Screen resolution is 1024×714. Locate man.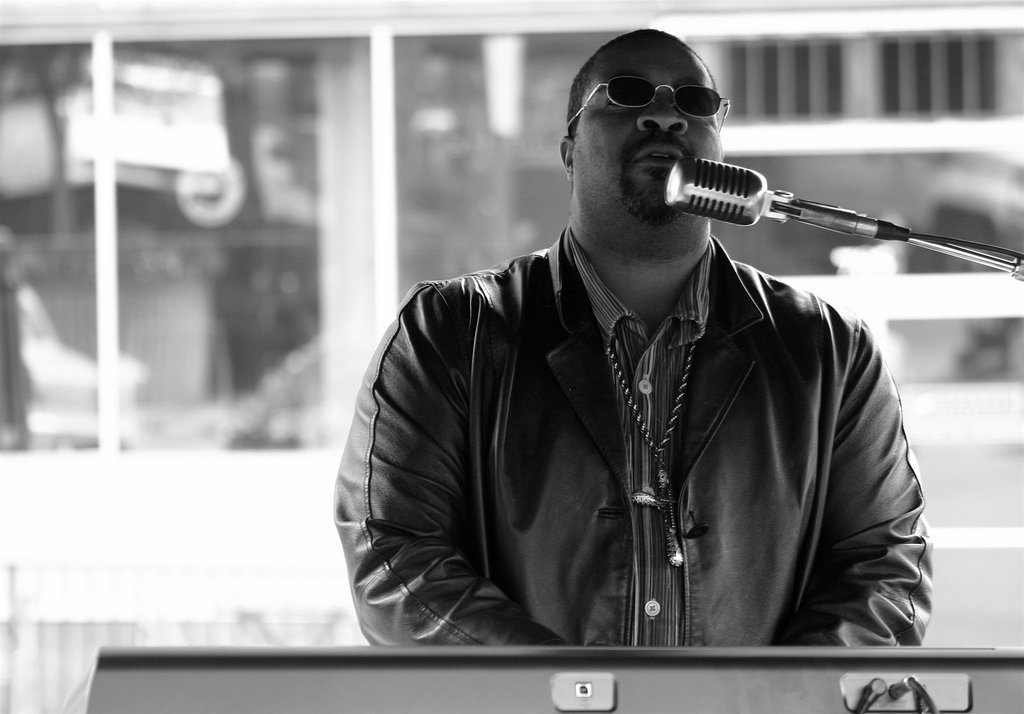
x1=367 y1=18 x2=971 y2=677.
